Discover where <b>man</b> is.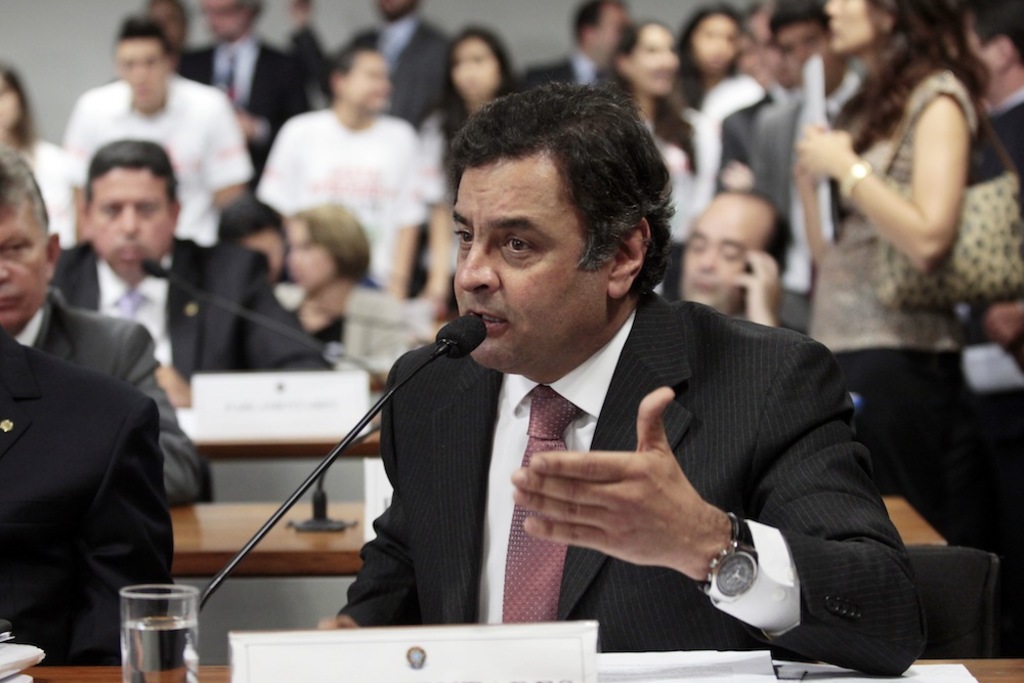
Discovered at detection(68, 18, 249, 238).
